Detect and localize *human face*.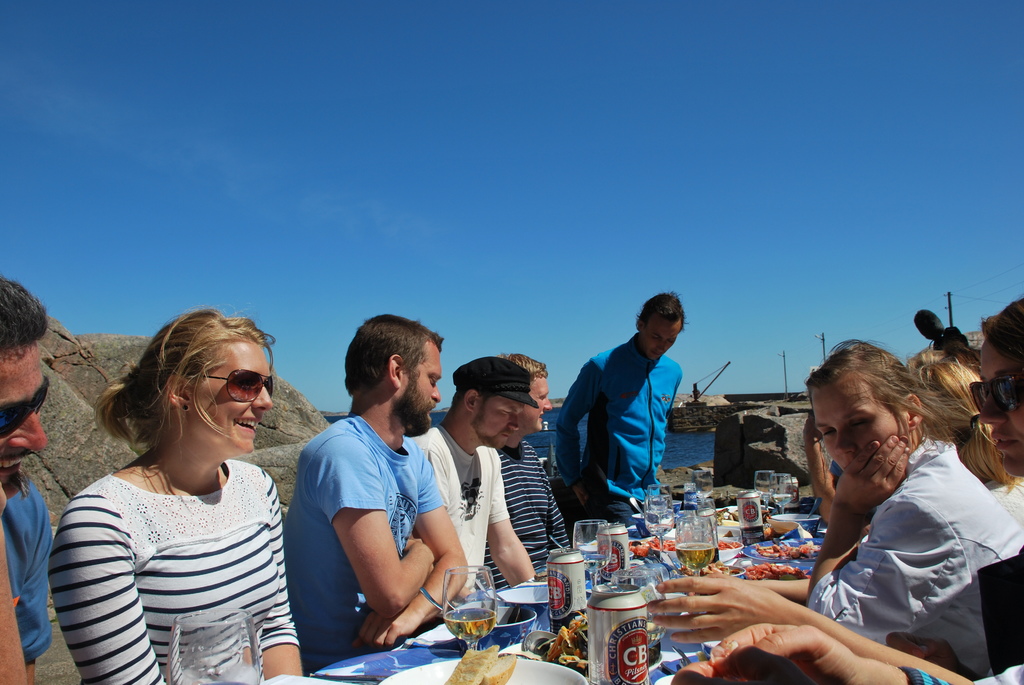
Localized at left=641, top=322, right=676, bottom=360.
